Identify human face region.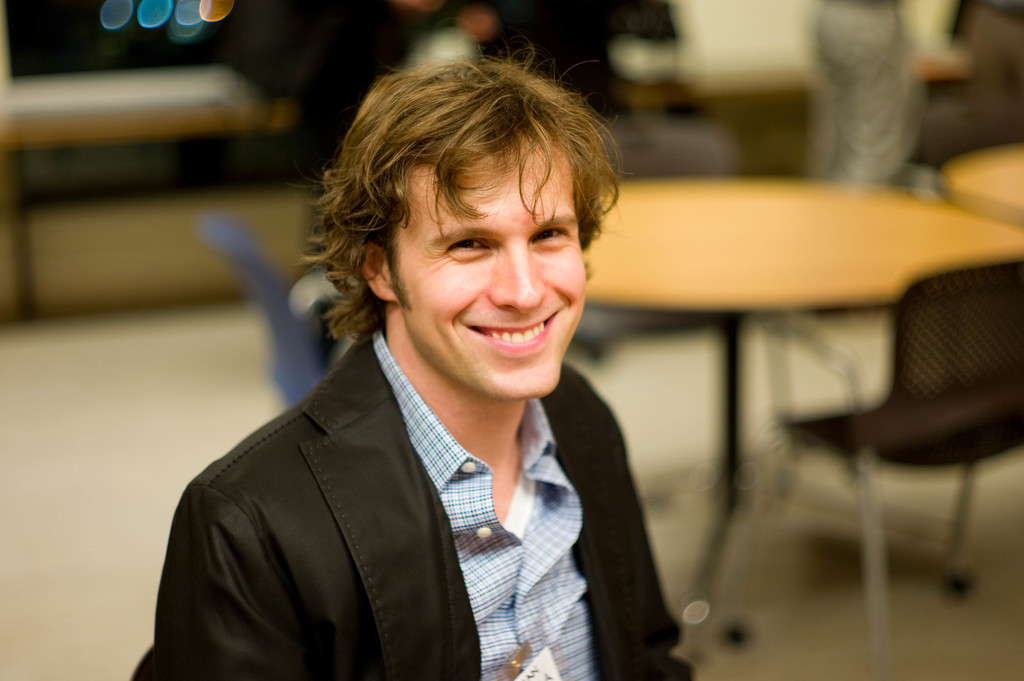
Region: select_region(401, 140, 590, 399).
